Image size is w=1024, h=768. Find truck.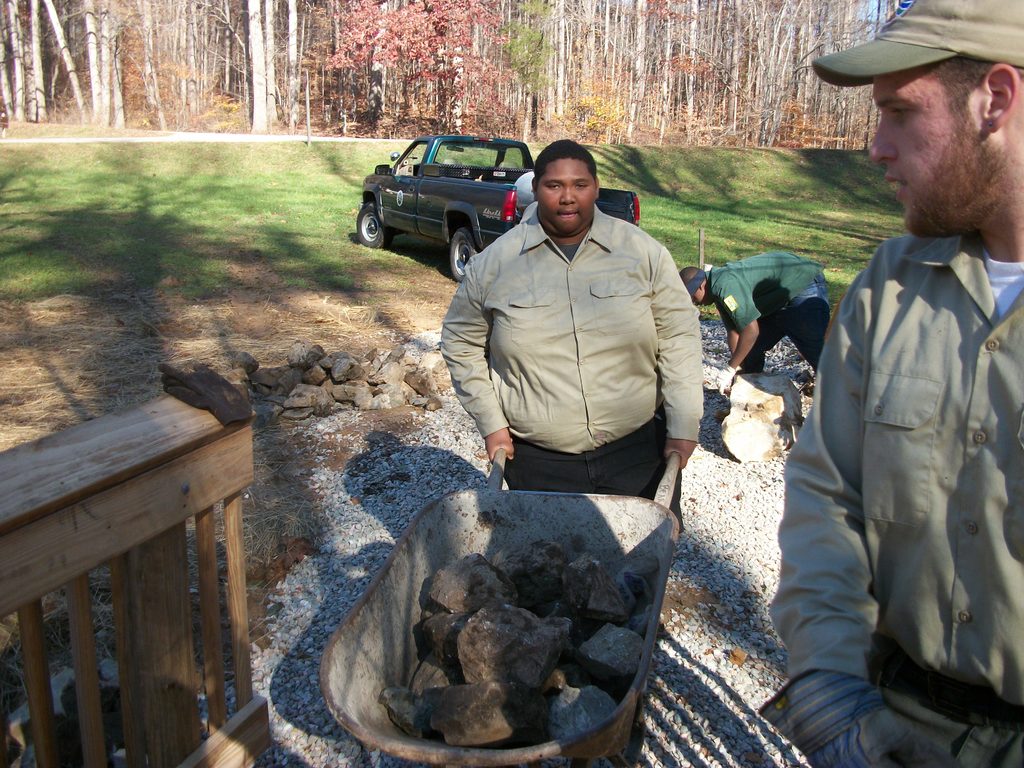
bbox=(349, 134, 546, 266).
